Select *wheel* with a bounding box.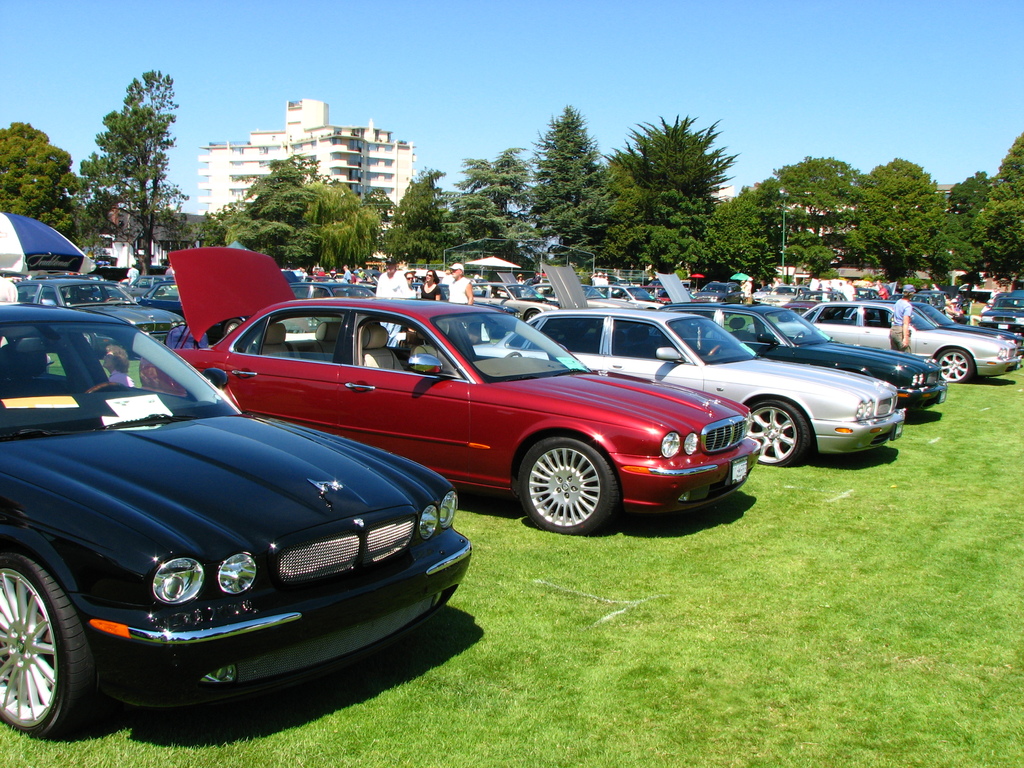
rect(84, 385, 129, 397).
